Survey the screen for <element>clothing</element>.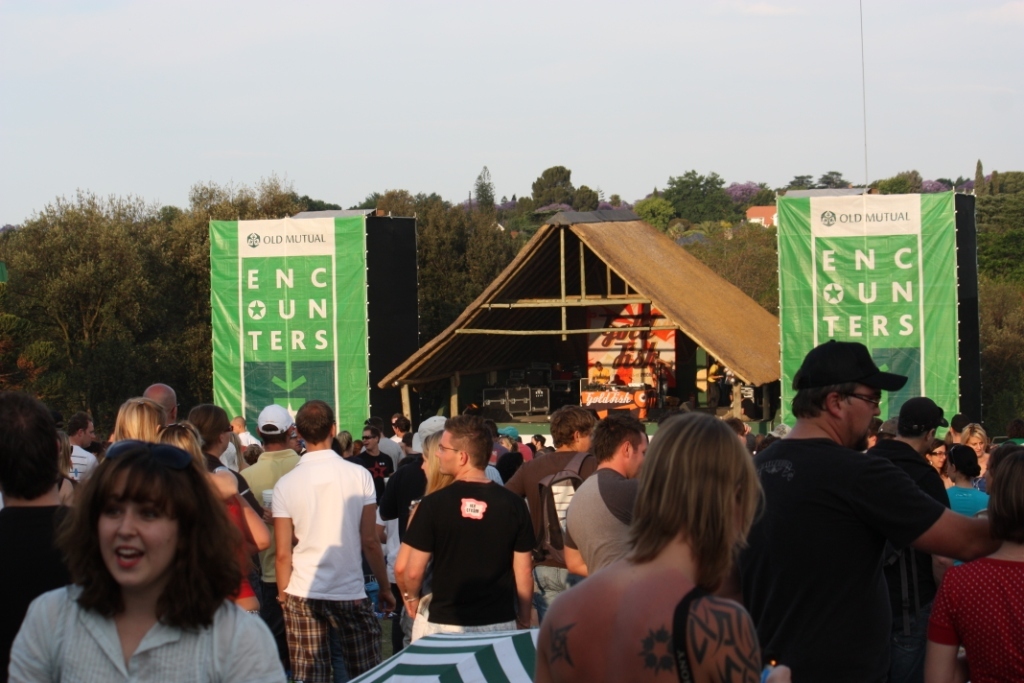
Survey found: {"left": 557, "top": 467, "right": 647, "bottom": 580}.
